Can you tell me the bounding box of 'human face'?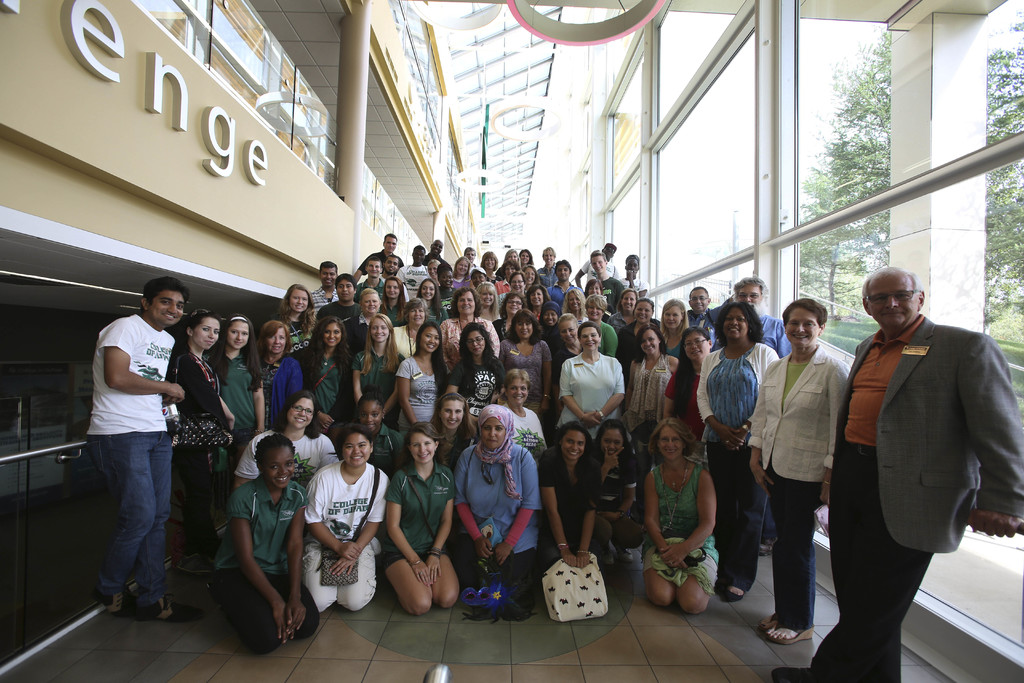
box(374, 317, 387, 342).
